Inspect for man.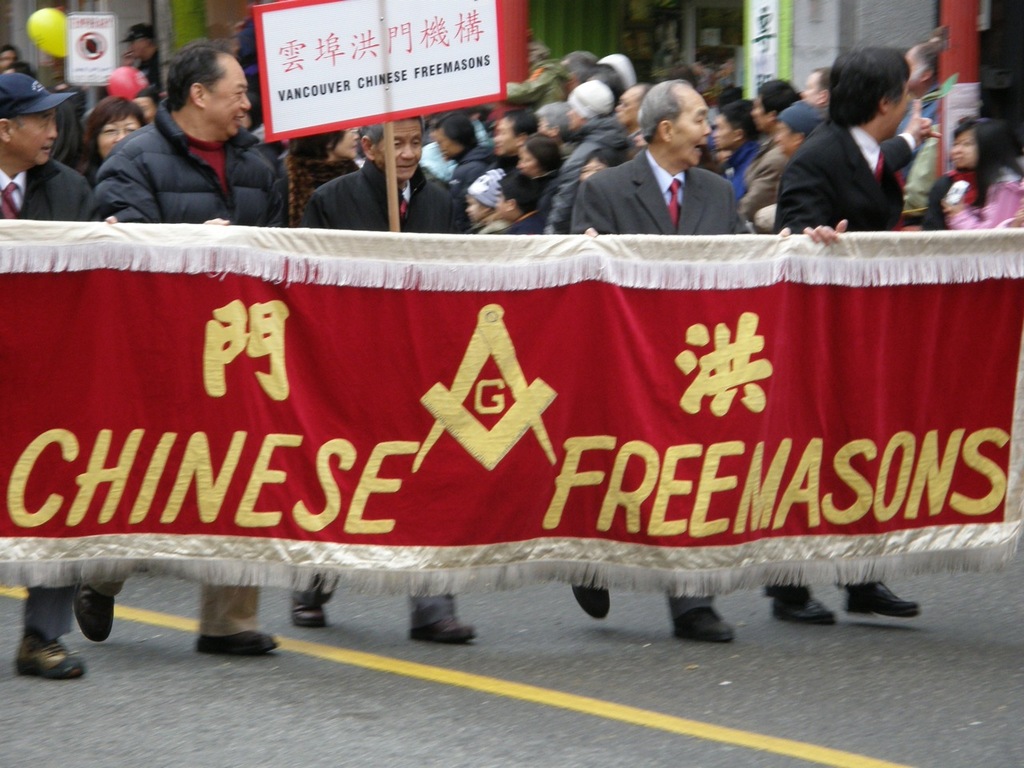
Inspection: box=[743, 83, 805, 210].
